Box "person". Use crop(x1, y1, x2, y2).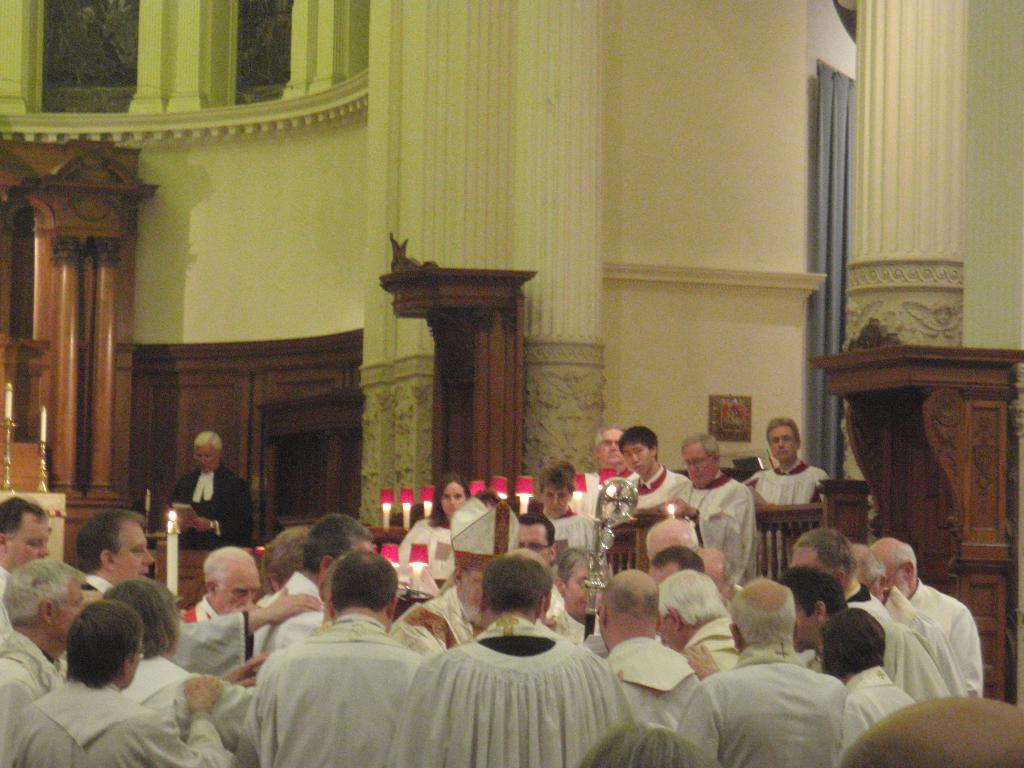
crop(847, 536, 952, 709).
